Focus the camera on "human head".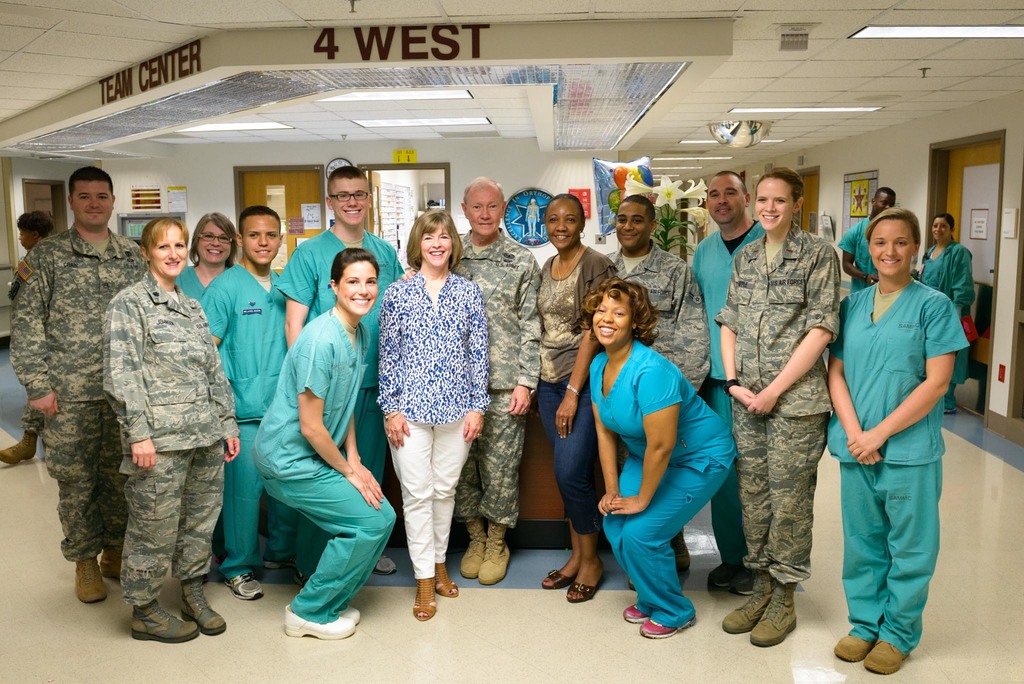
Focus region: x1=186, y1=212, x2=238, y2=265.
